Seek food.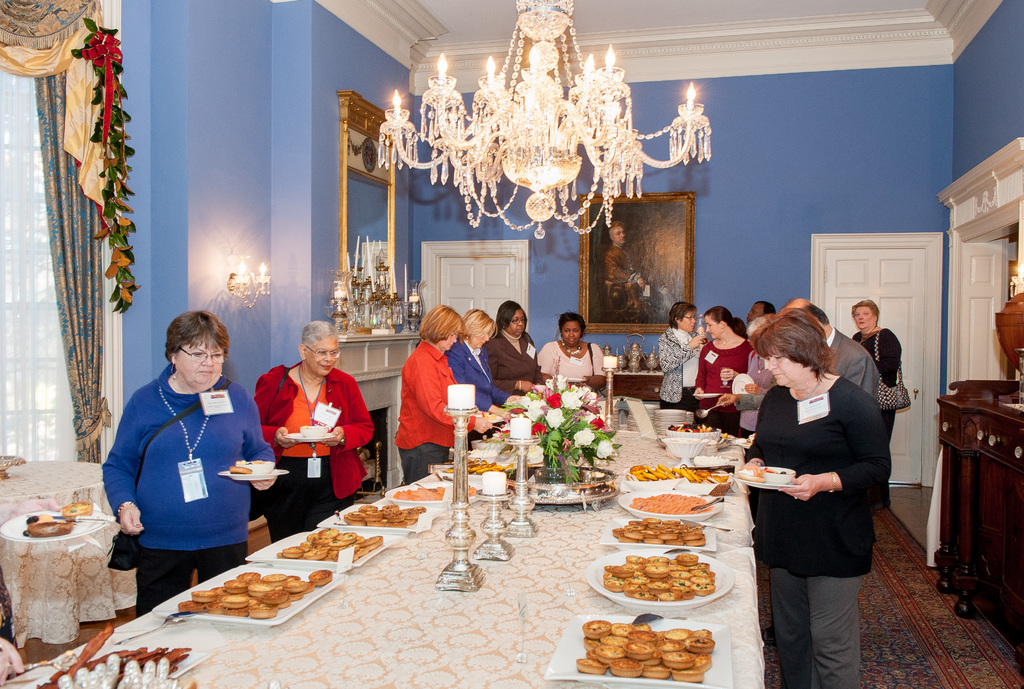
[left=605, top=542, right=717, bottom=620].
